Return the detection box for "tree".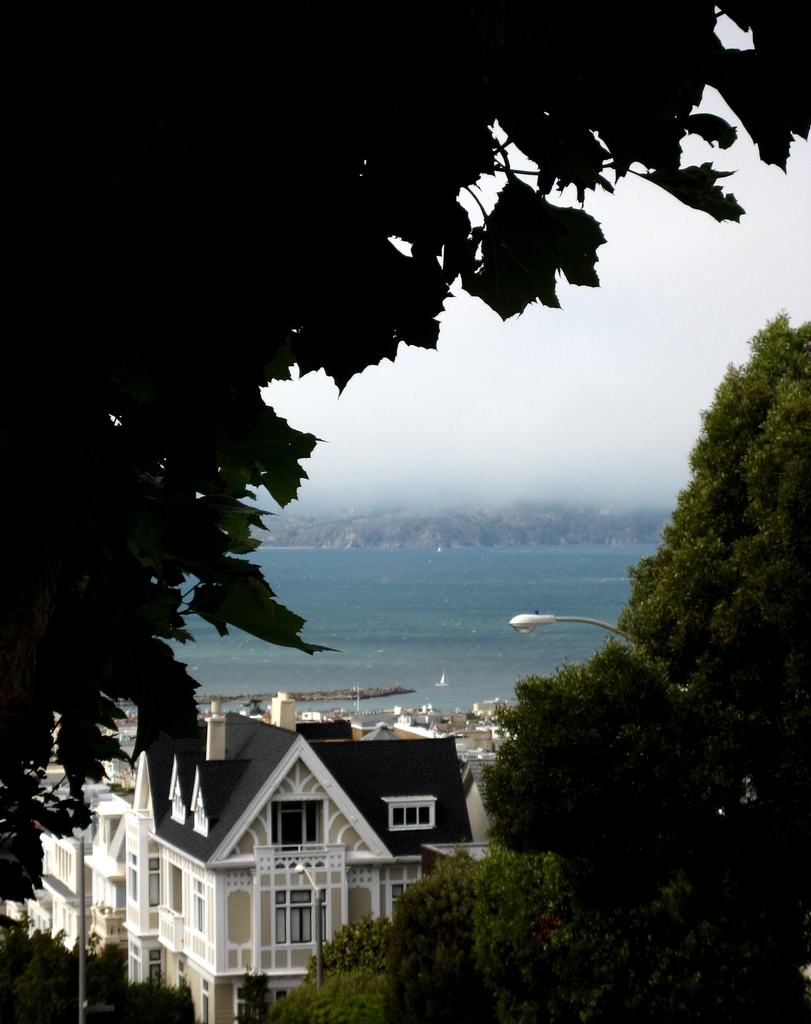
0 0 810 908.
